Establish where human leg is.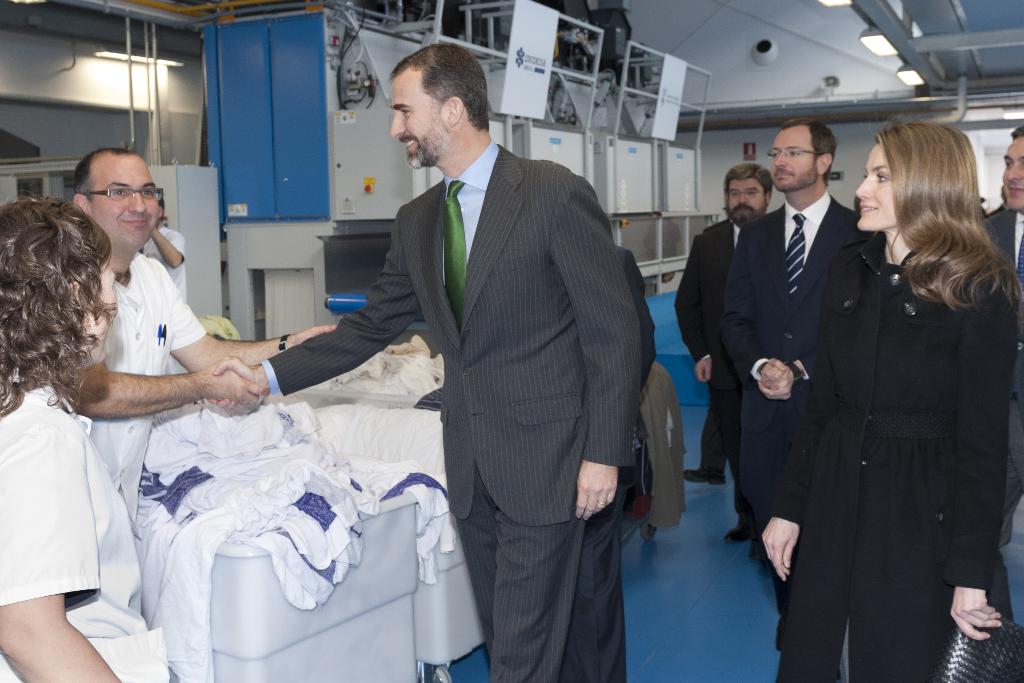
Established at bbox=(684, 405, 730, 486).
